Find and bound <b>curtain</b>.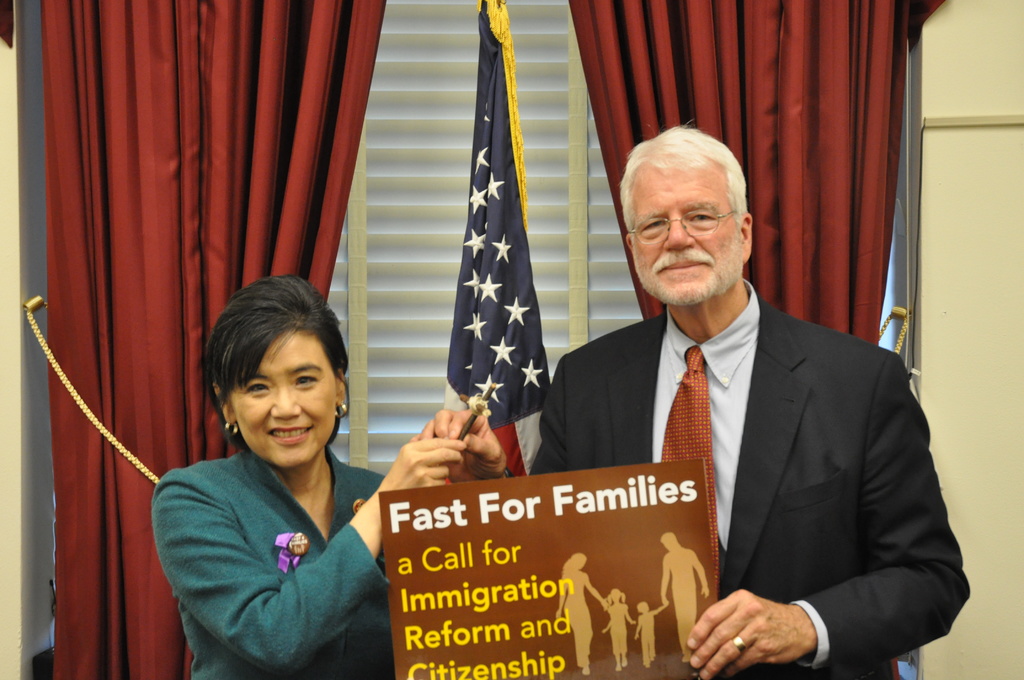
Bound: bbox=(37, 0, 372, 679).
